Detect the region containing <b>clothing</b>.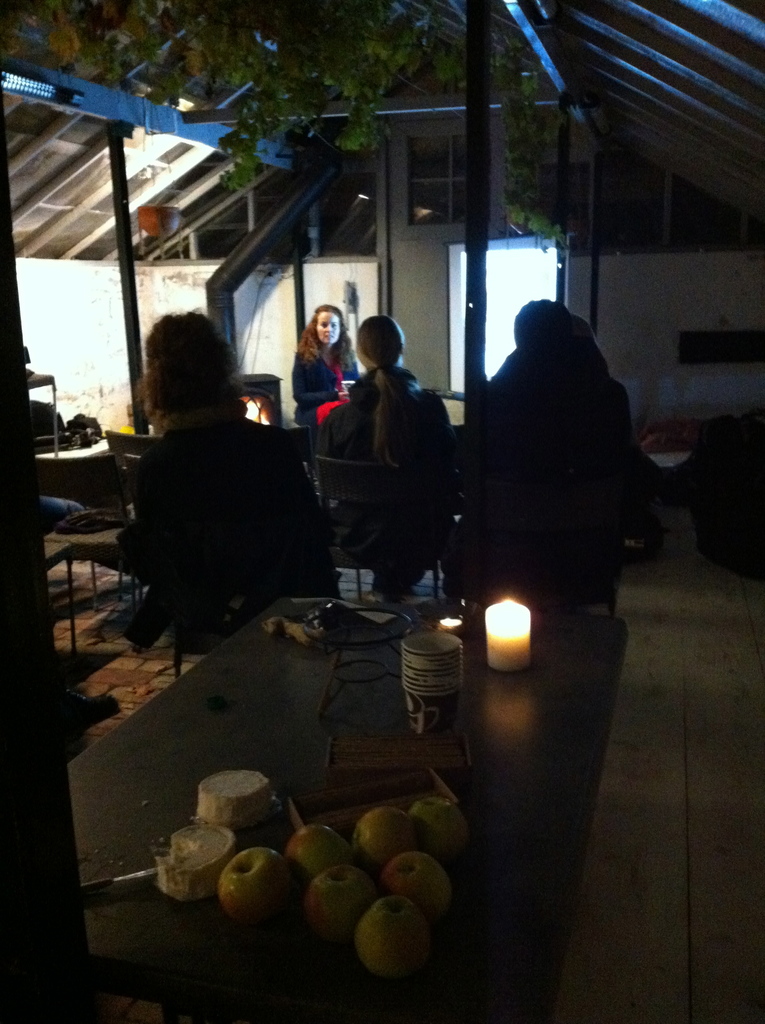
region(336, 353, 413, 577).
